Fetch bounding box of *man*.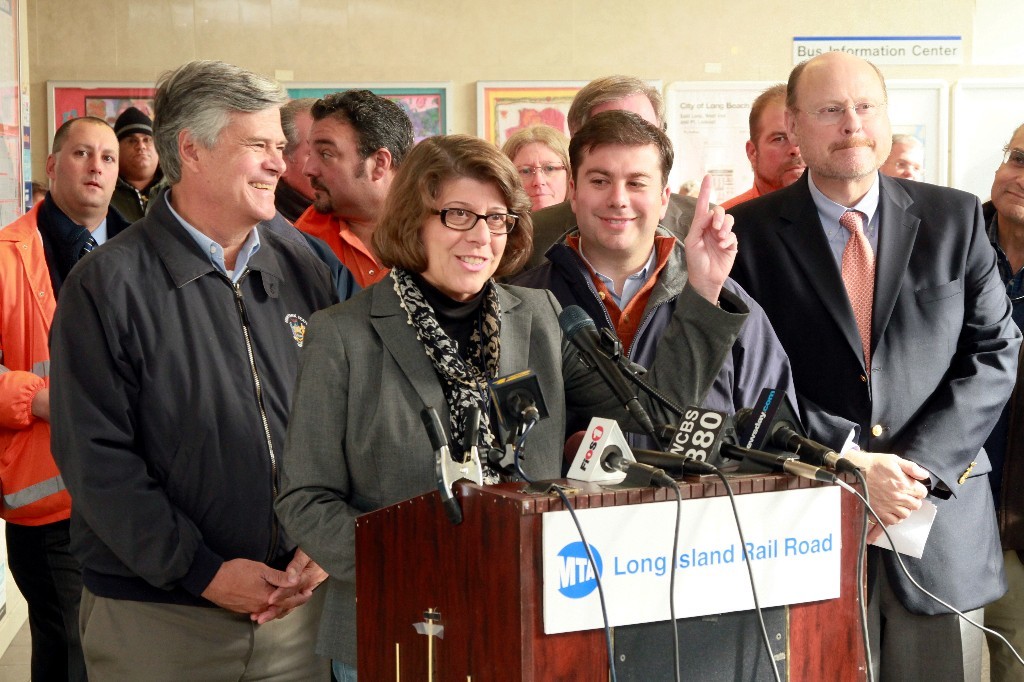
Bbox: x1=715 y1=85 x2=809 y2=211.
